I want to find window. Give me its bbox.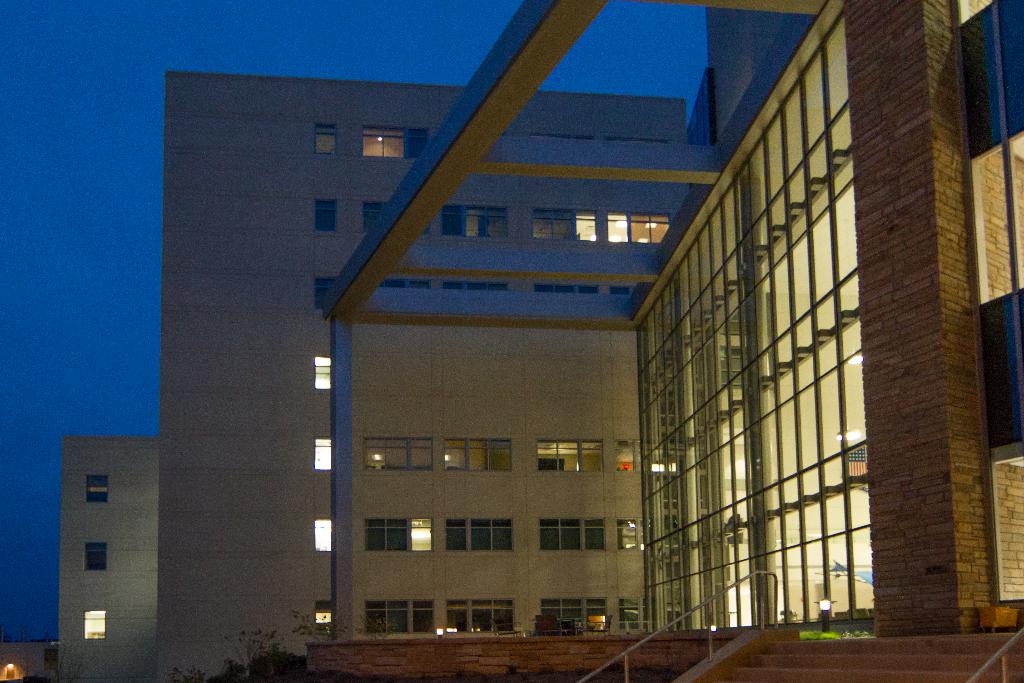
locate(442, 591, 519, 639).
